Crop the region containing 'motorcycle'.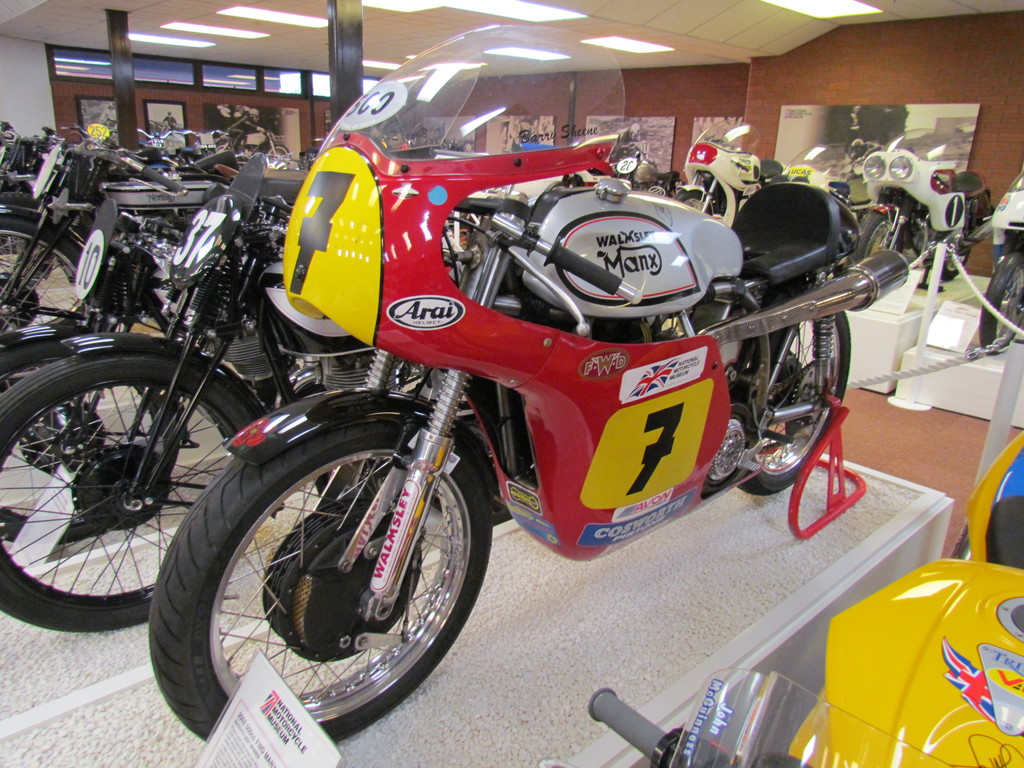
Crop region: (858,125,993,282).
